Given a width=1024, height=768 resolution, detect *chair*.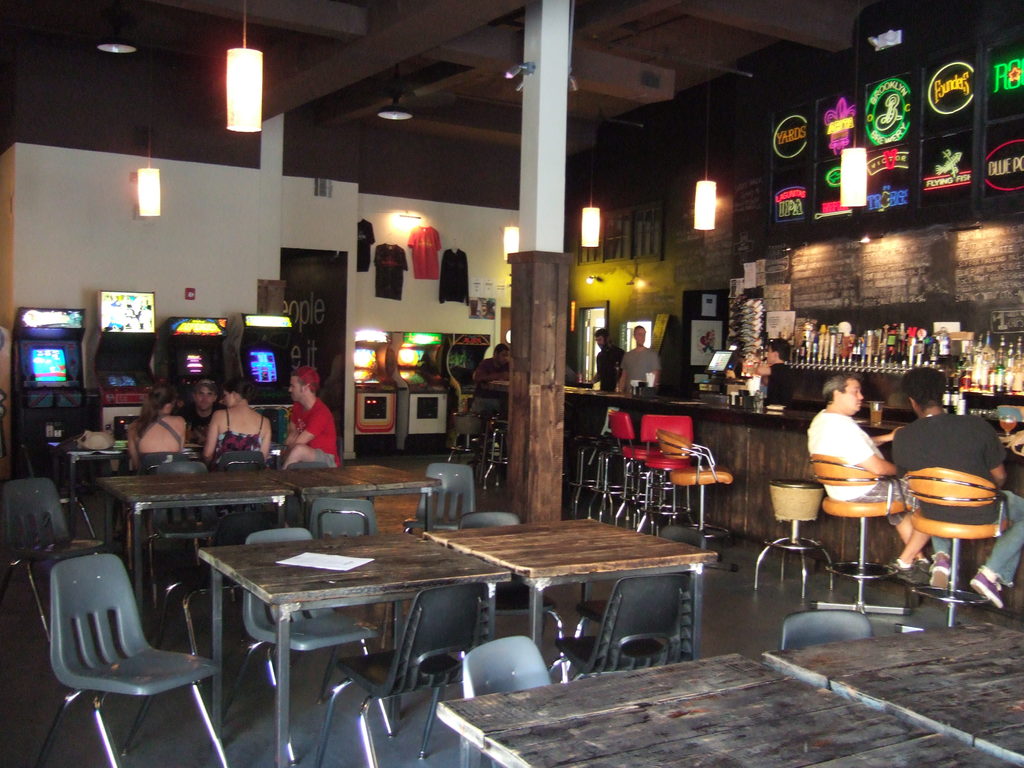
BBox(404, 463, 475, 535).
